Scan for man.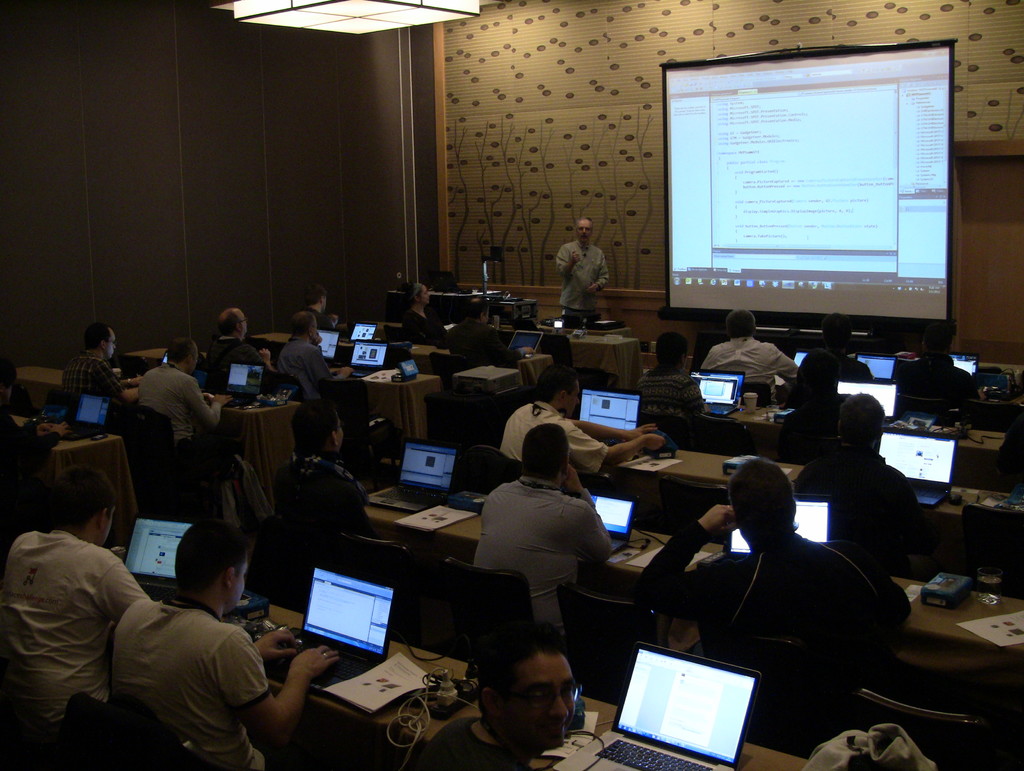
Scan result: Rect(265, 396, 381, 550).
